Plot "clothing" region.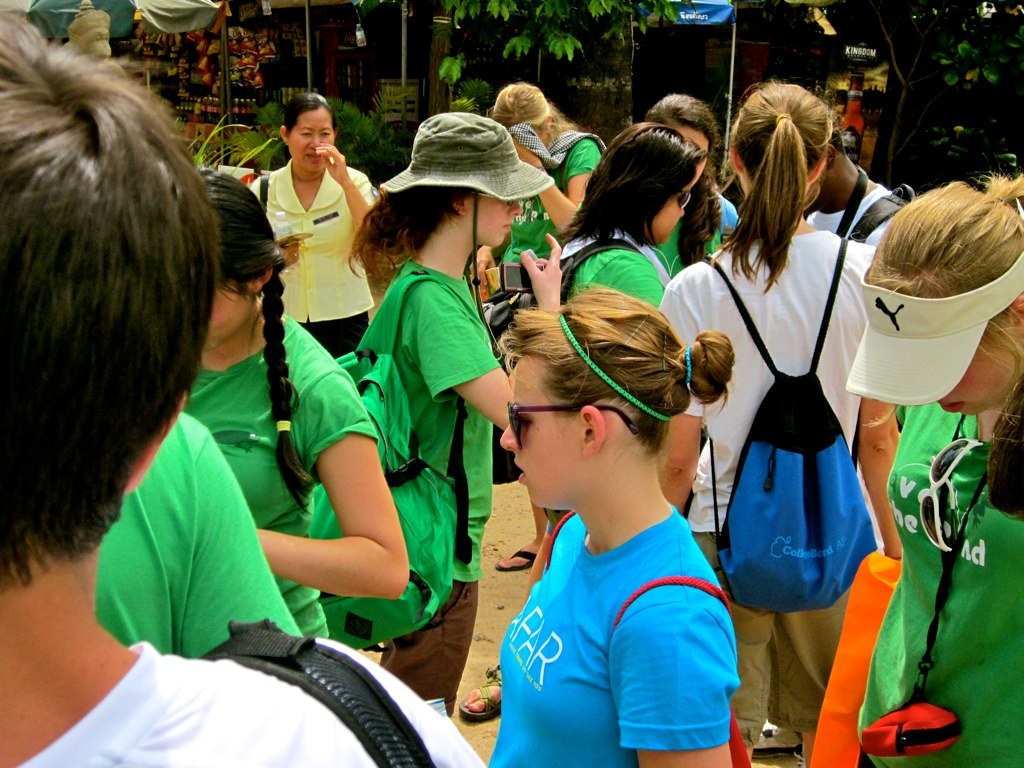
Plotted at <bbox>495, 450, 734, 738</bbox>.
